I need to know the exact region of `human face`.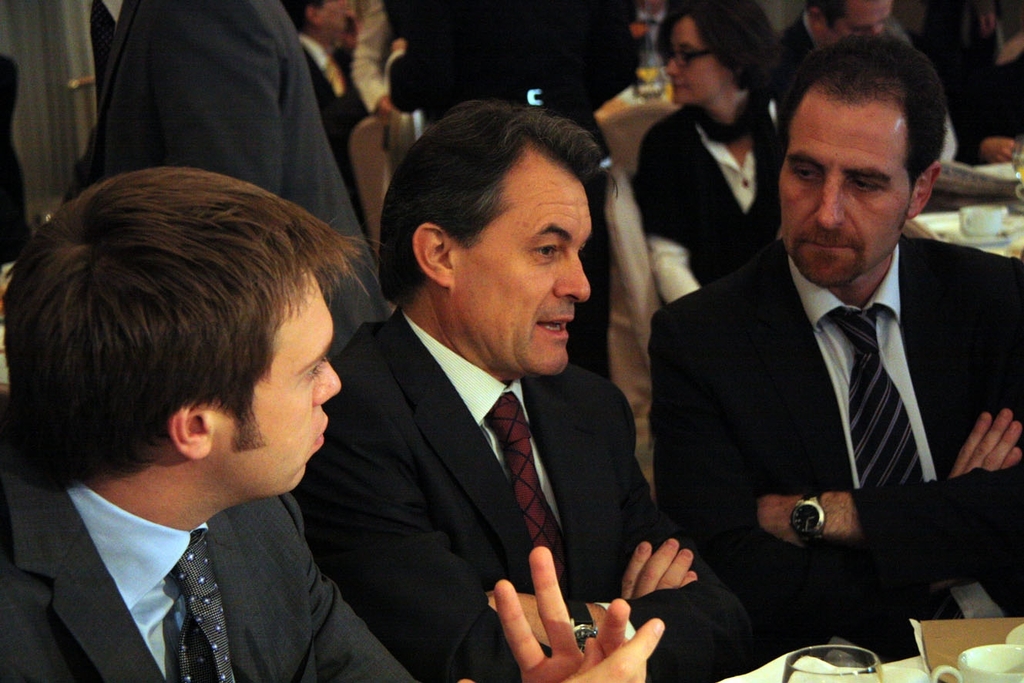
Region: region(823, 1, 894, 43).
